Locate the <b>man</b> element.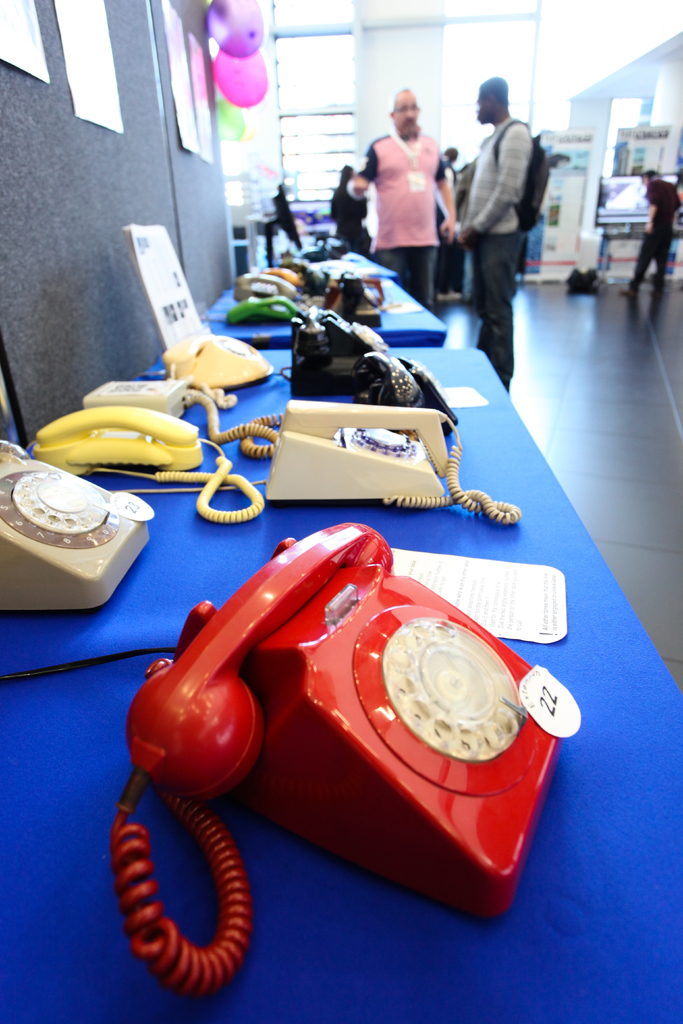
Element bbox: pyautogui.locateOnScreen(346, 86, 451, 303).
